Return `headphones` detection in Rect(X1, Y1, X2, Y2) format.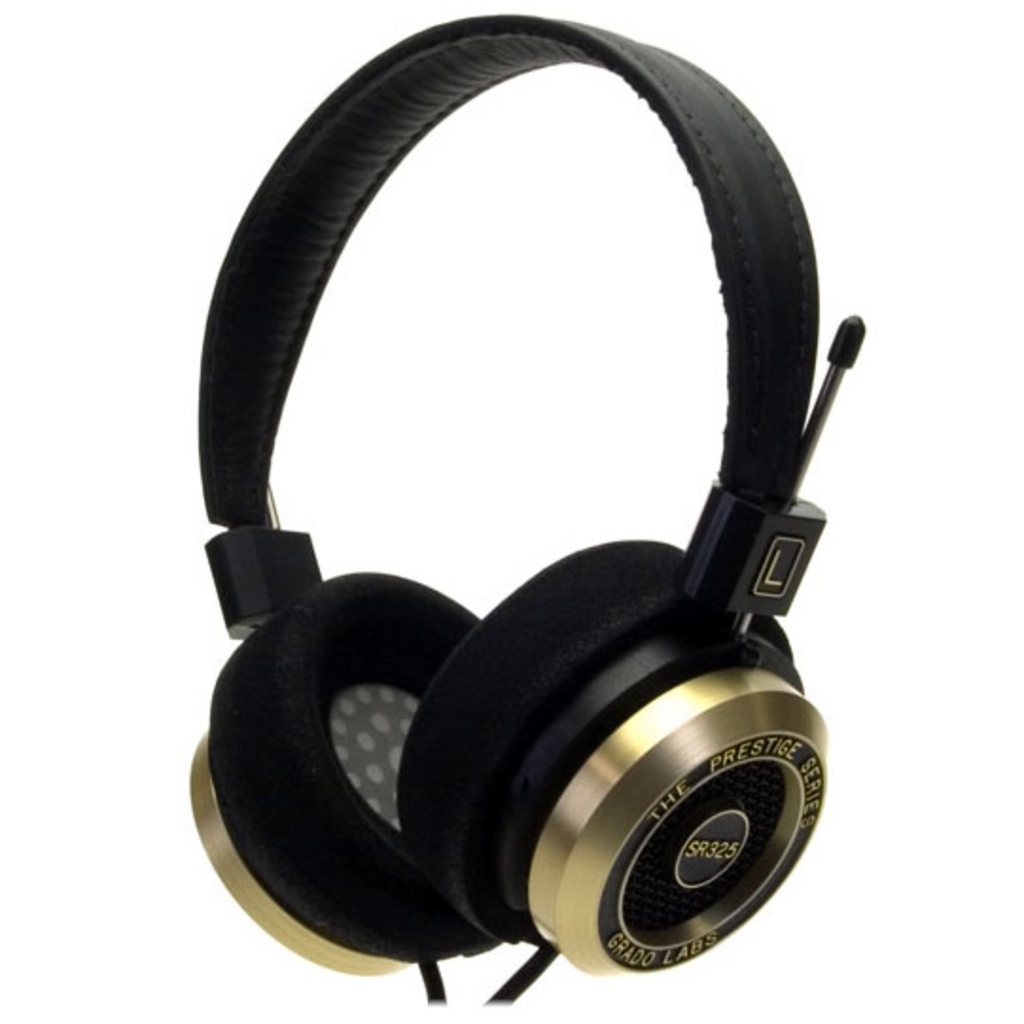
Rect(178, 15, 835, 975).
